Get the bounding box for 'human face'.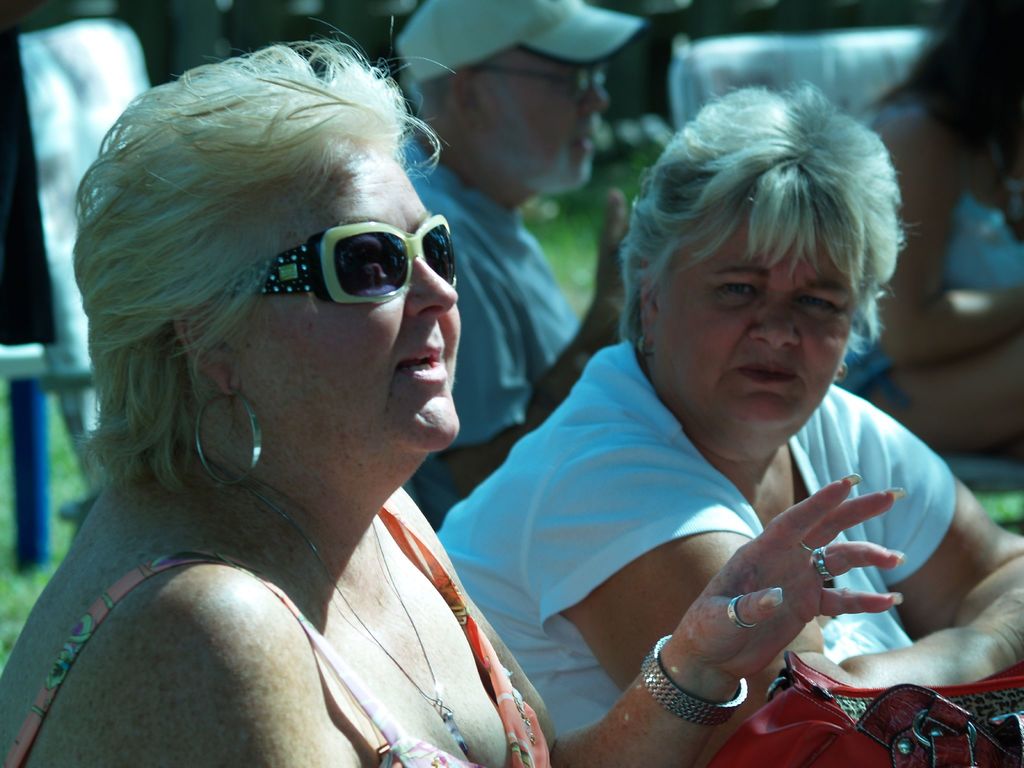
650 179 857 428.
